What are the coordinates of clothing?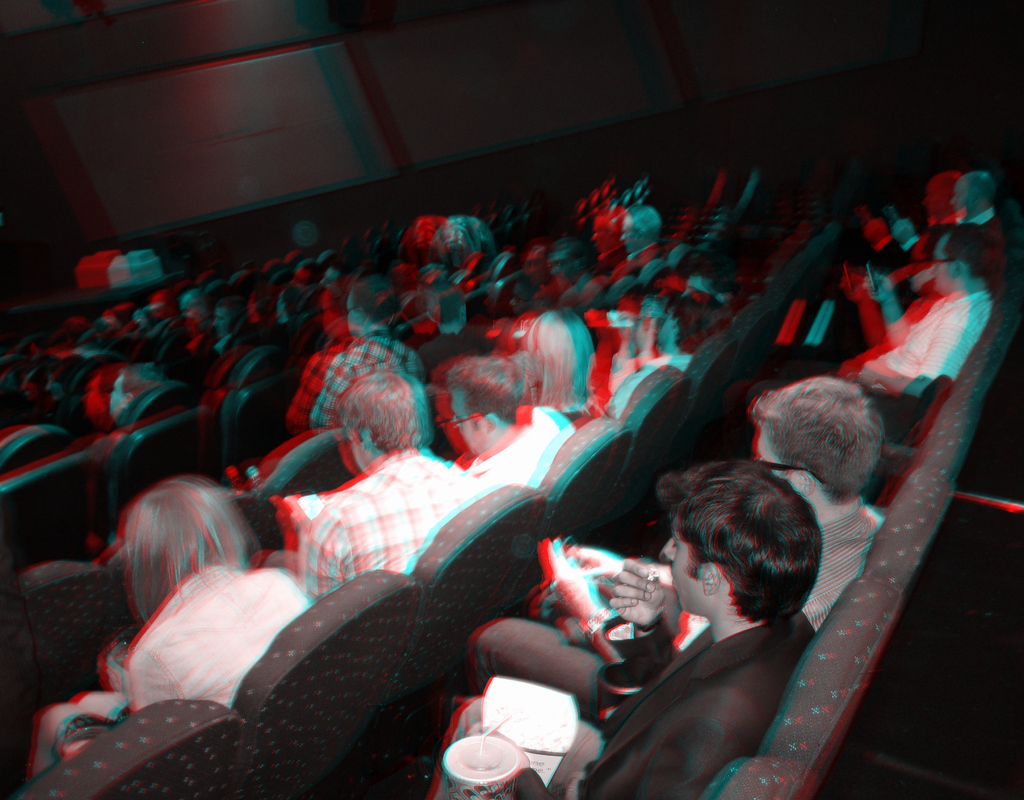
bbox=(104, 561, 314, 712).
